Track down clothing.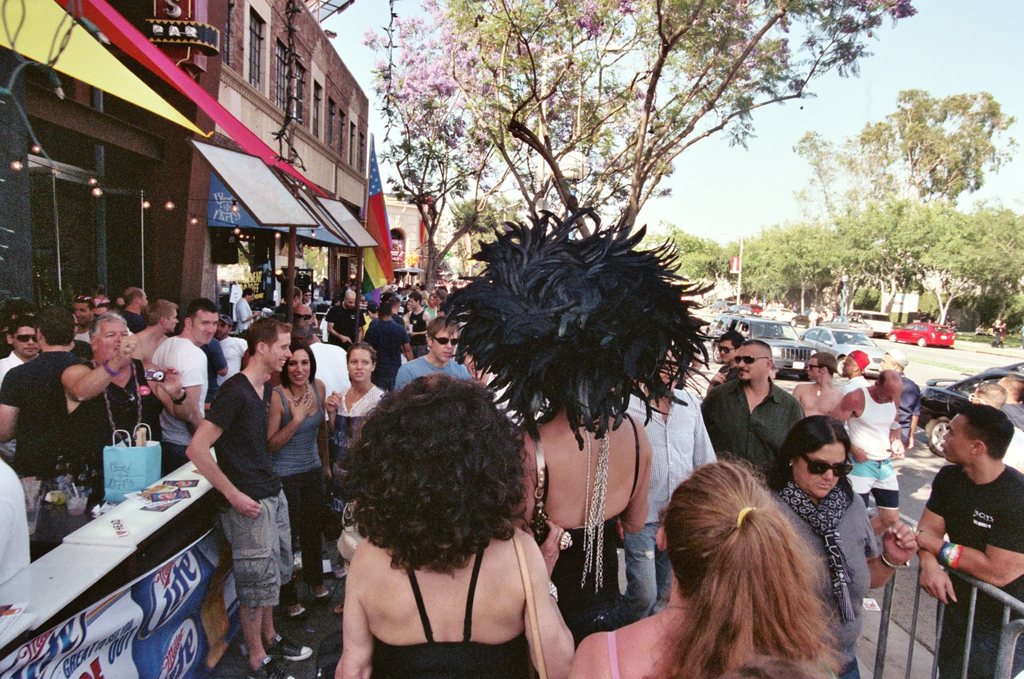
Tracked to {"x1": 311, "y1": 337, "x2": 345, "y2": 405}.
